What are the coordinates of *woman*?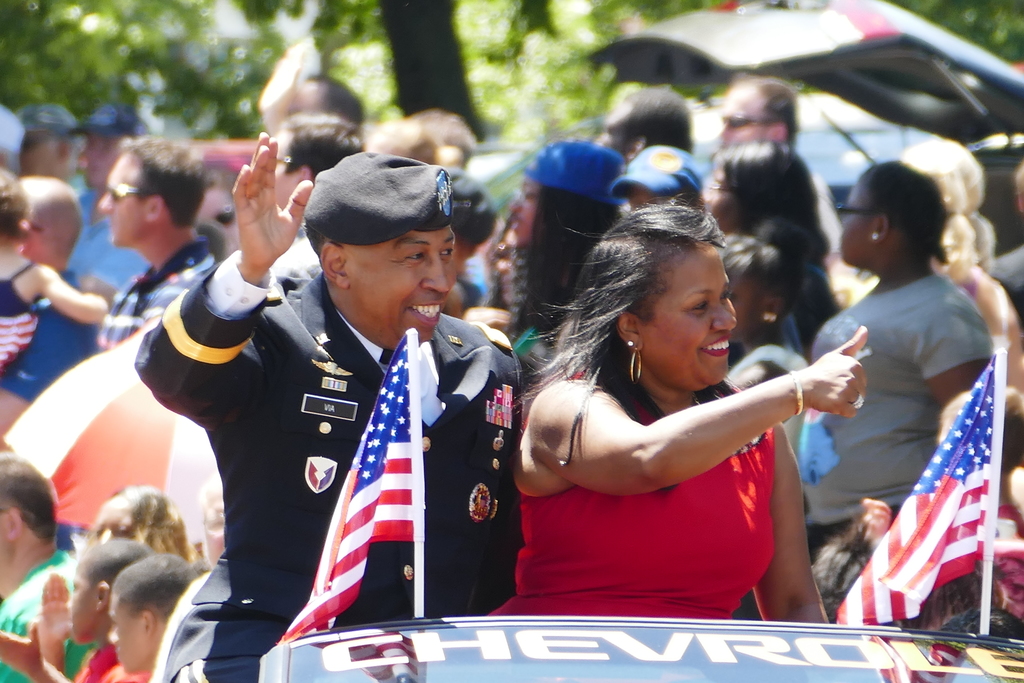
<bbox>714, 213, 812, 454</bbox>.
